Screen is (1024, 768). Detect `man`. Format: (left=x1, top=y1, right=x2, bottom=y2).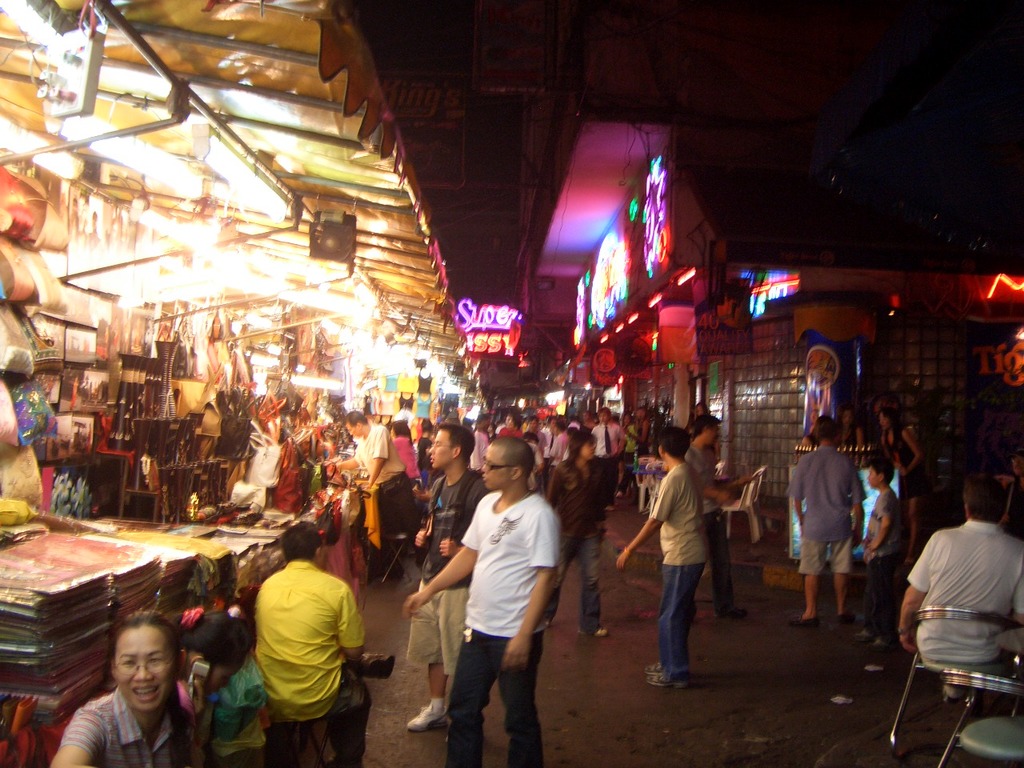
(left=551, top=428, right=614, bottom=637).
